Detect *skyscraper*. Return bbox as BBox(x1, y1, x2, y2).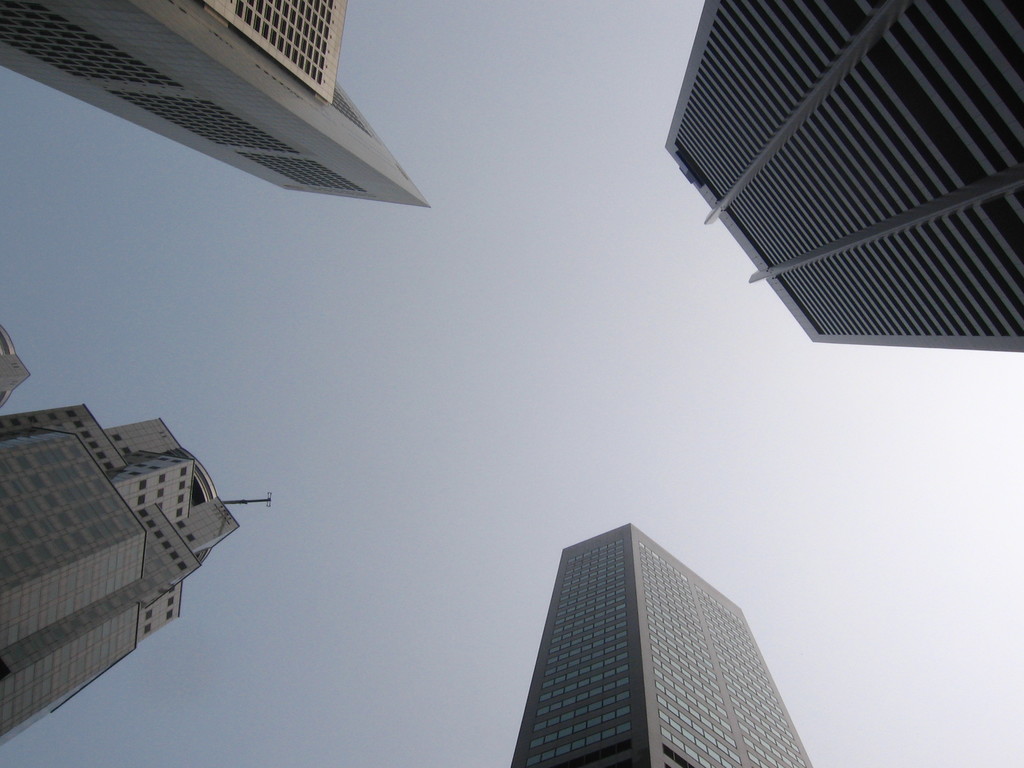
BBox(0, 0, 431, 212).
